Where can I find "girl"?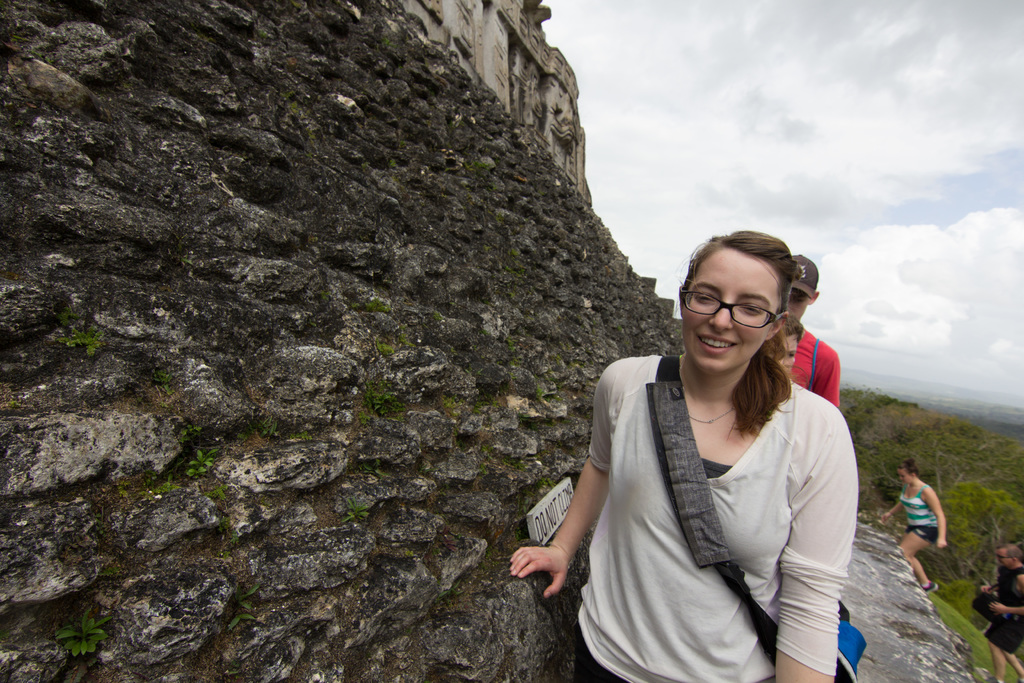
You can find it at <box>874,460,949,587</box>.
